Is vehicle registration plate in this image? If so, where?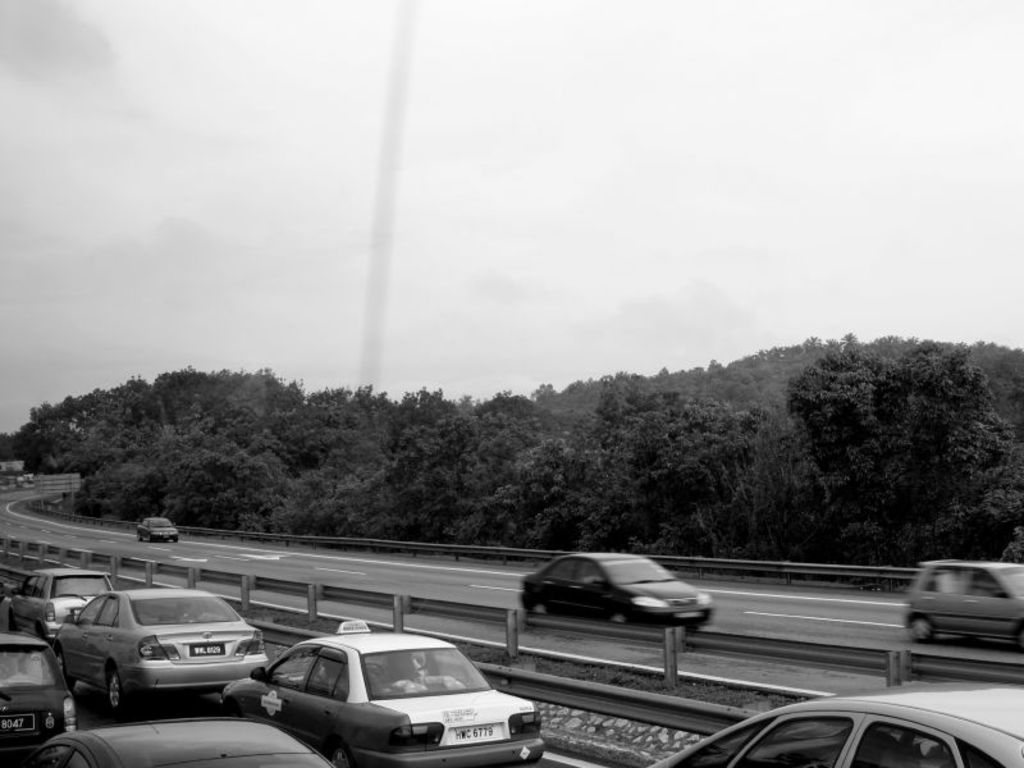
Yes, at box=[676, 607, 700, 617].
